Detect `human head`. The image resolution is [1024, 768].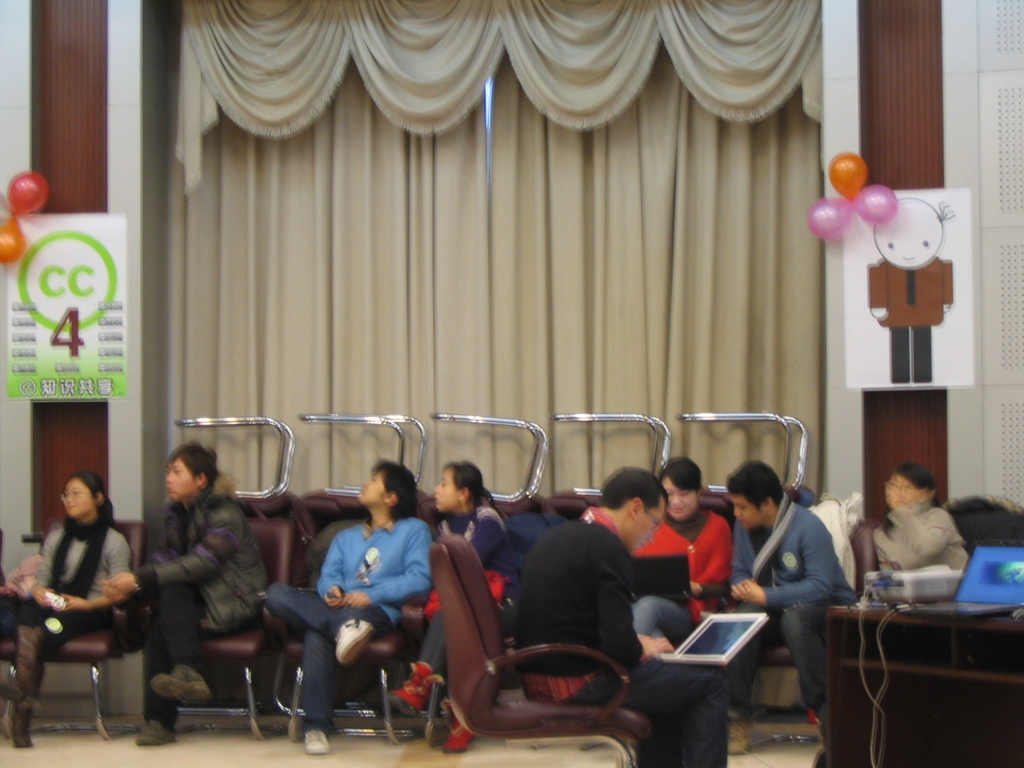
[723, 461, 782, 537].
